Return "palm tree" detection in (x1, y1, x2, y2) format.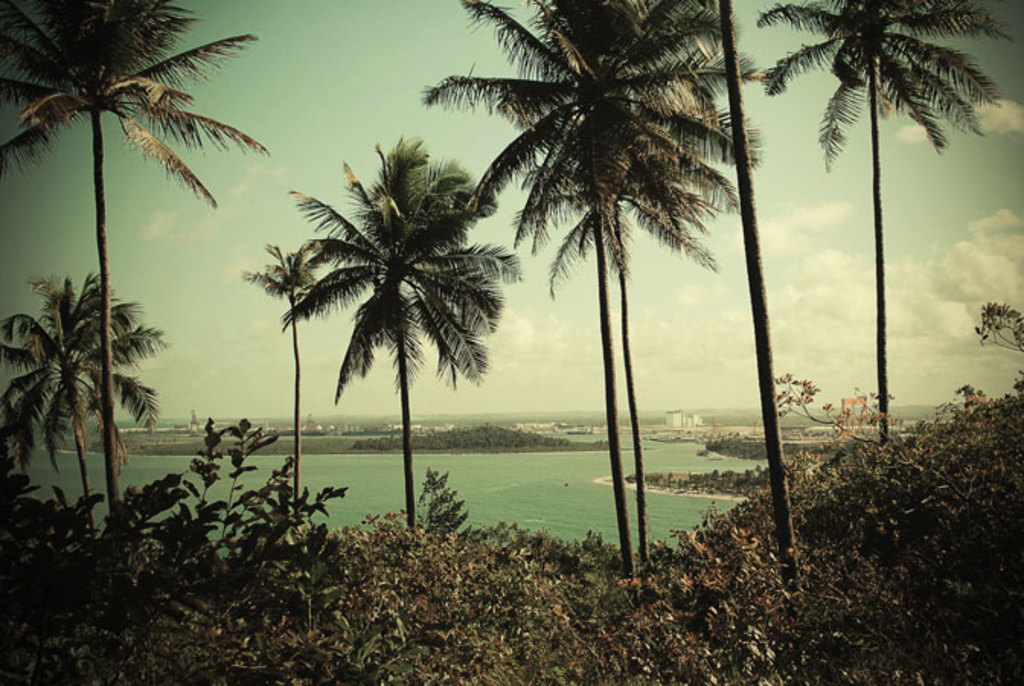
(283, 128, 495, 553).
